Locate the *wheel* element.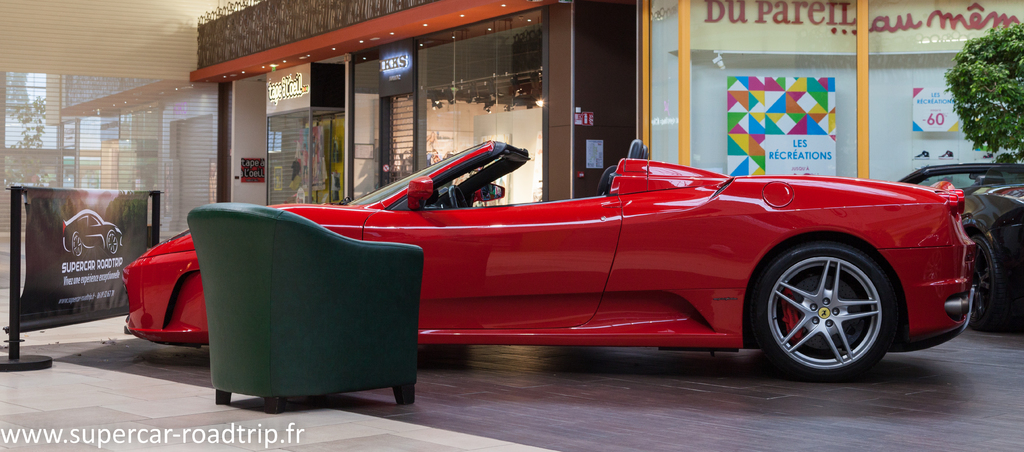
Element bbox: {"left": 968, "top": 236, "right": 1007, "bottom": 332}.
